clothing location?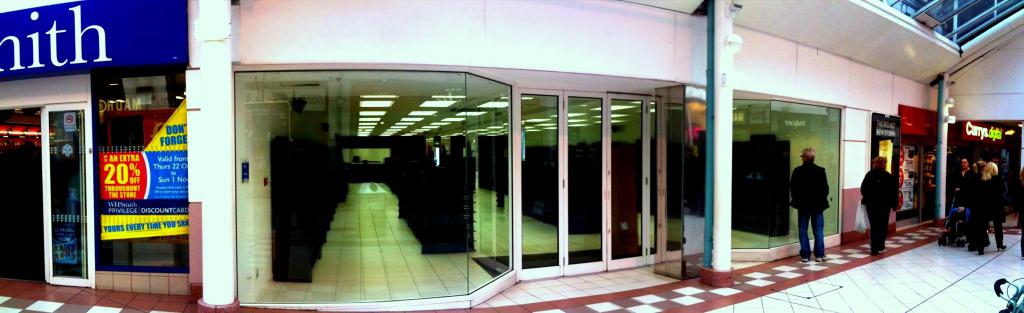
rect(859, 165, 899, 253)
